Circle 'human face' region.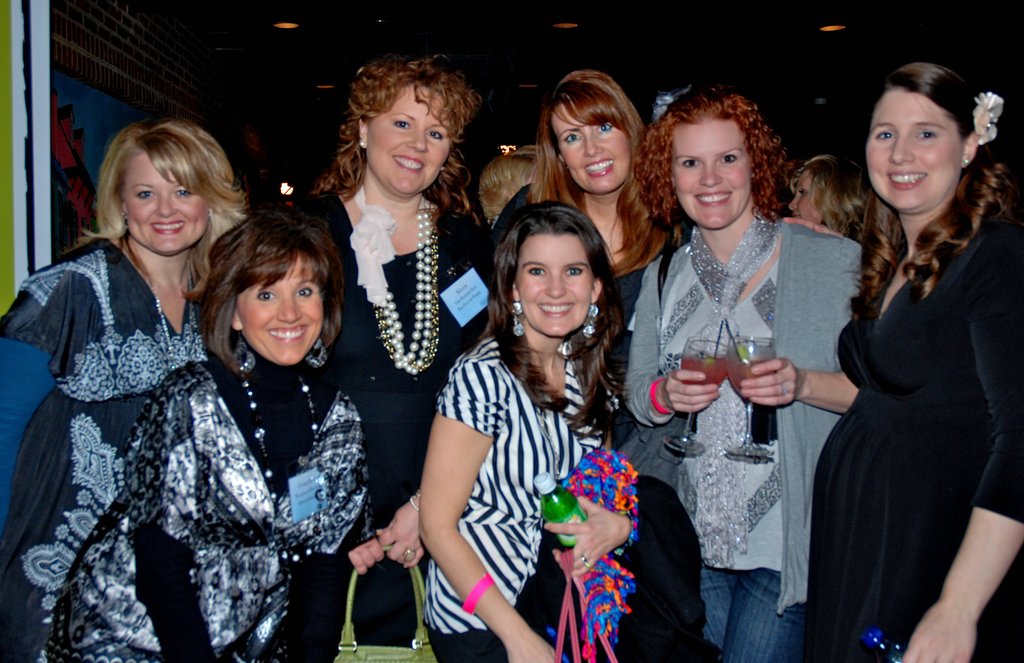
Region: (552, 106, 630, 192).
